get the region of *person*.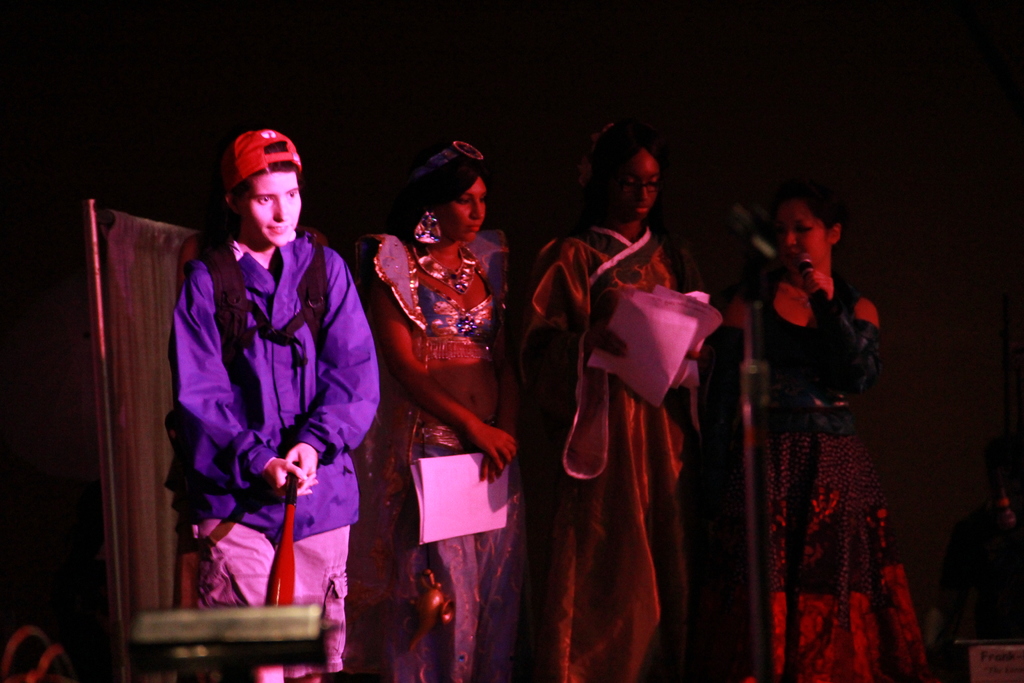
BBox(149, 118, 372, 657).
